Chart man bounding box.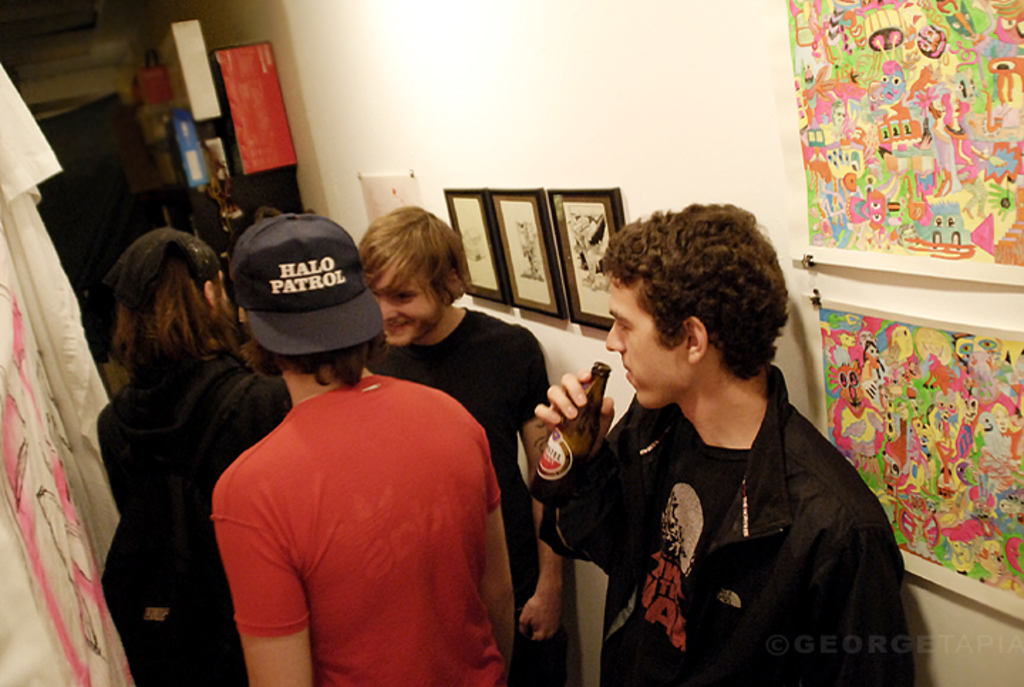
Charted: region(91, 230, 302, 686).
